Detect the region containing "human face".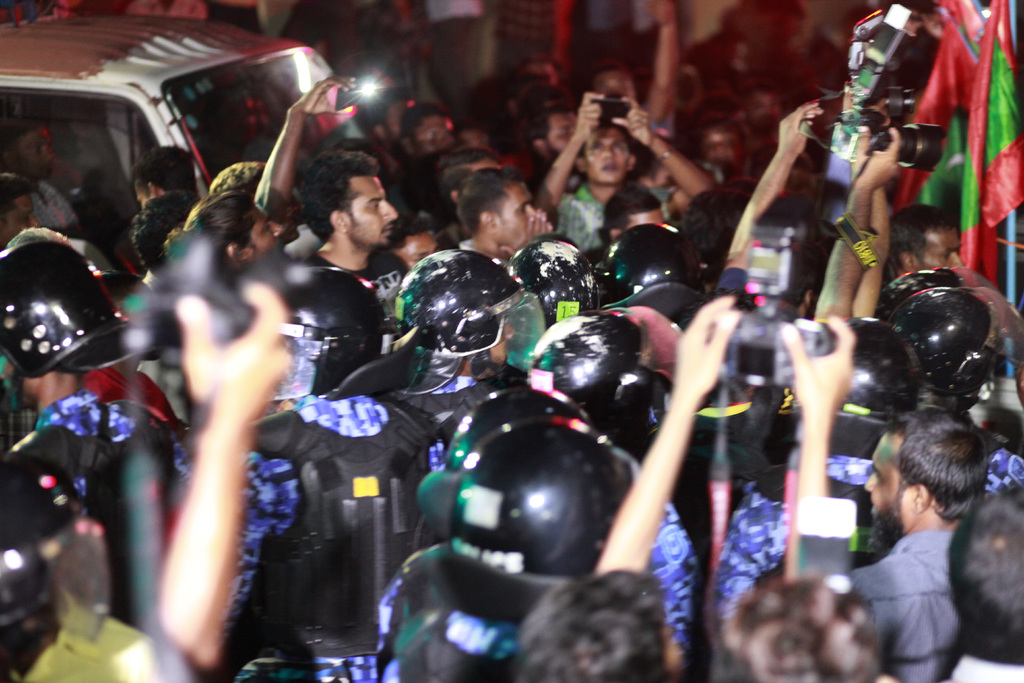
x1=921, y1=231, x2=968, y2=270.
